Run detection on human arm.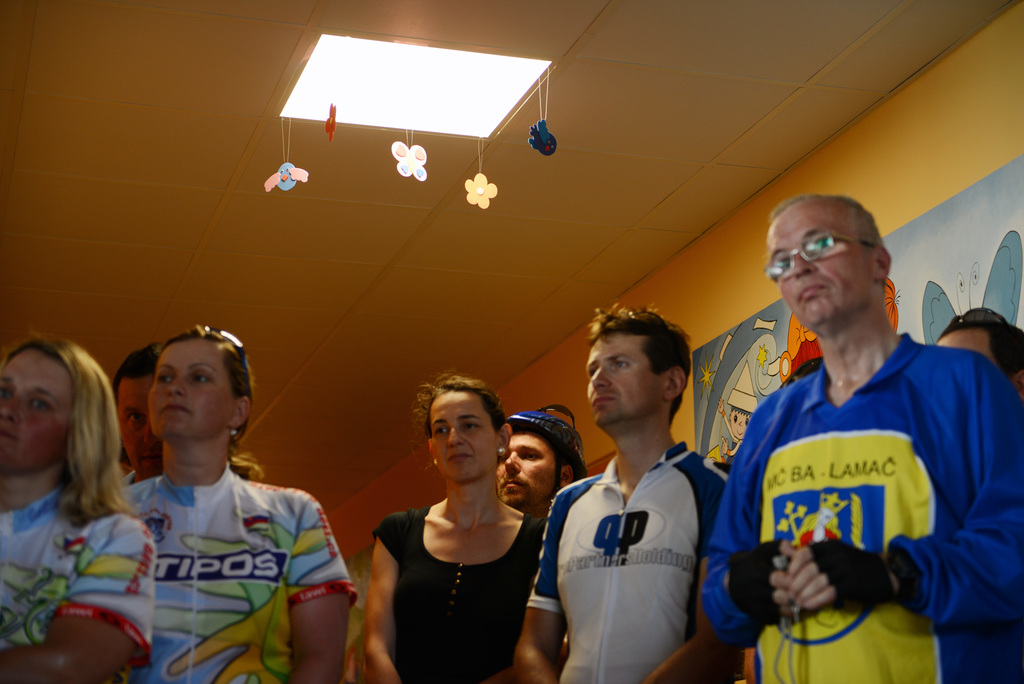
Result: locate(276, 490, 355, 683).
